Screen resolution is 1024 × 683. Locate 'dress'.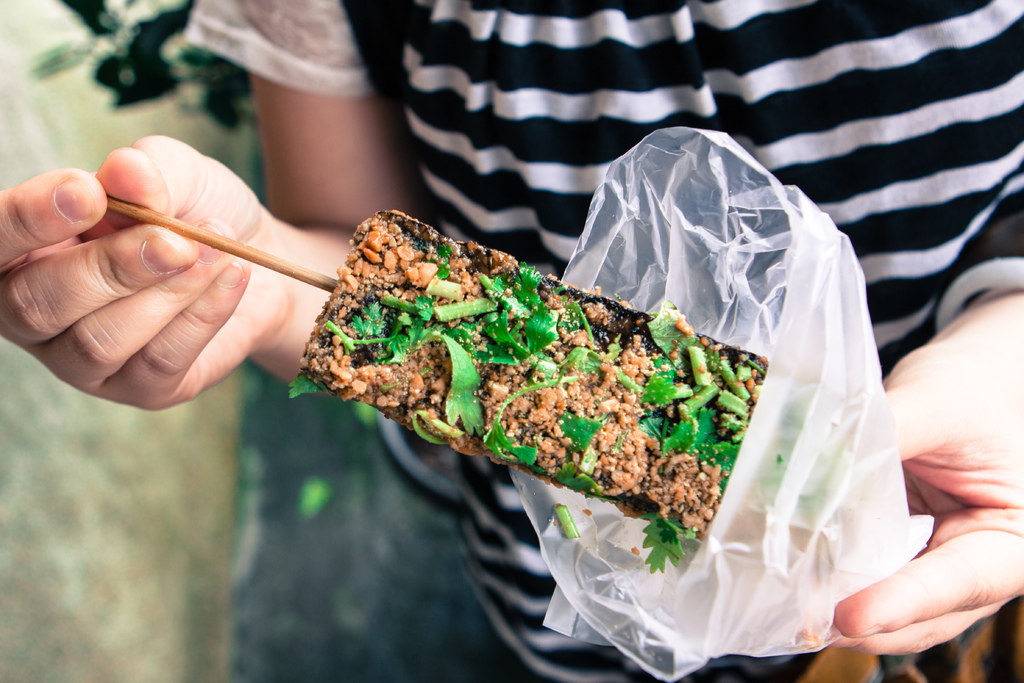
184, 0, 1023, 682.
